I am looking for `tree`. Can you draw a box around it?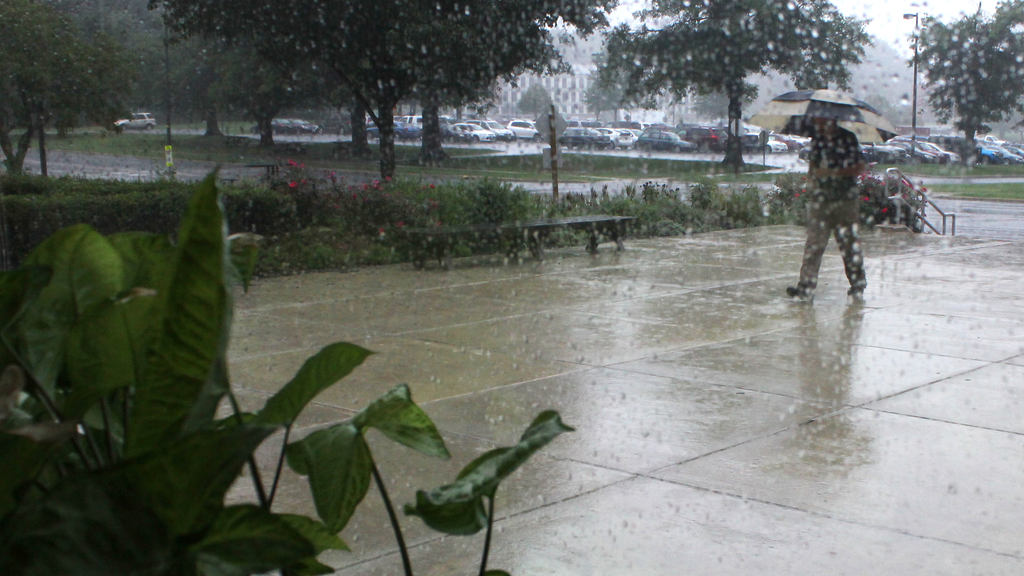
Sure, the bounding box is [595,0,876,168].
